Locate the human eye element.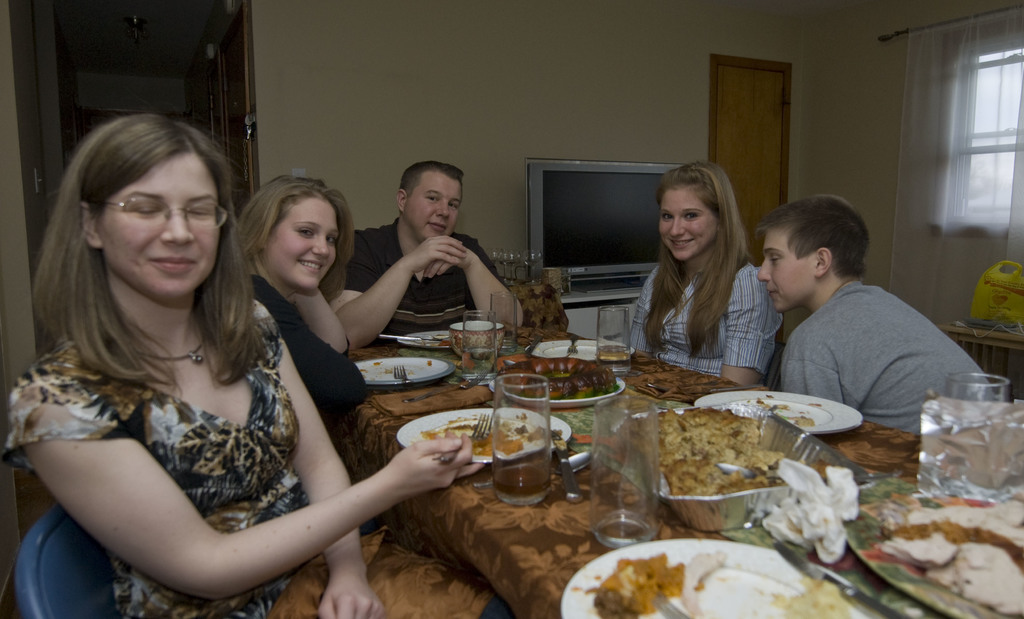
Element bbox: {"x1": 426, "y1": 193, "x2": 440, "y2": 207}.
